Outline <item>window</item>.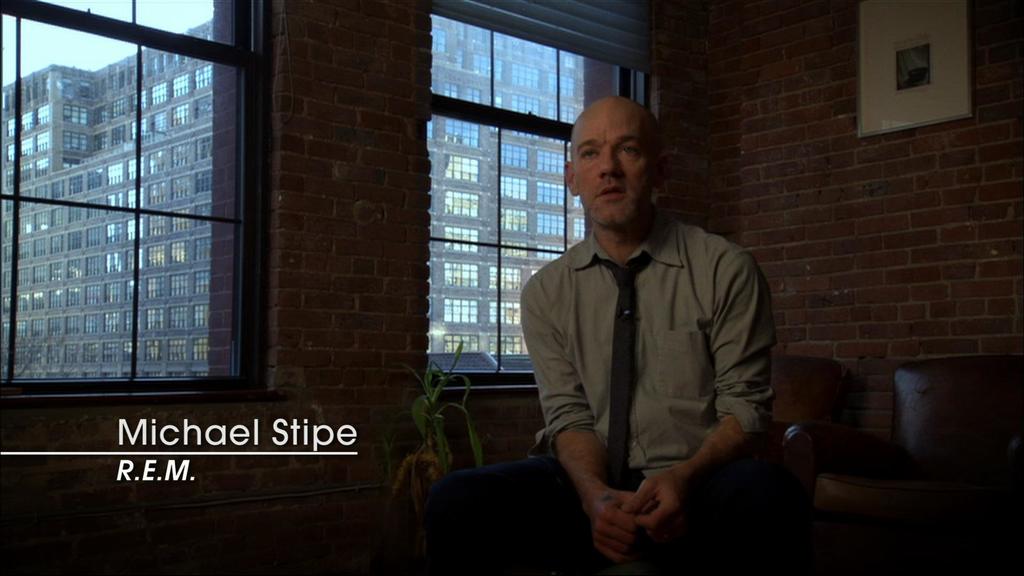
Outline: left=494, top=174, right=528, bottom=200.
